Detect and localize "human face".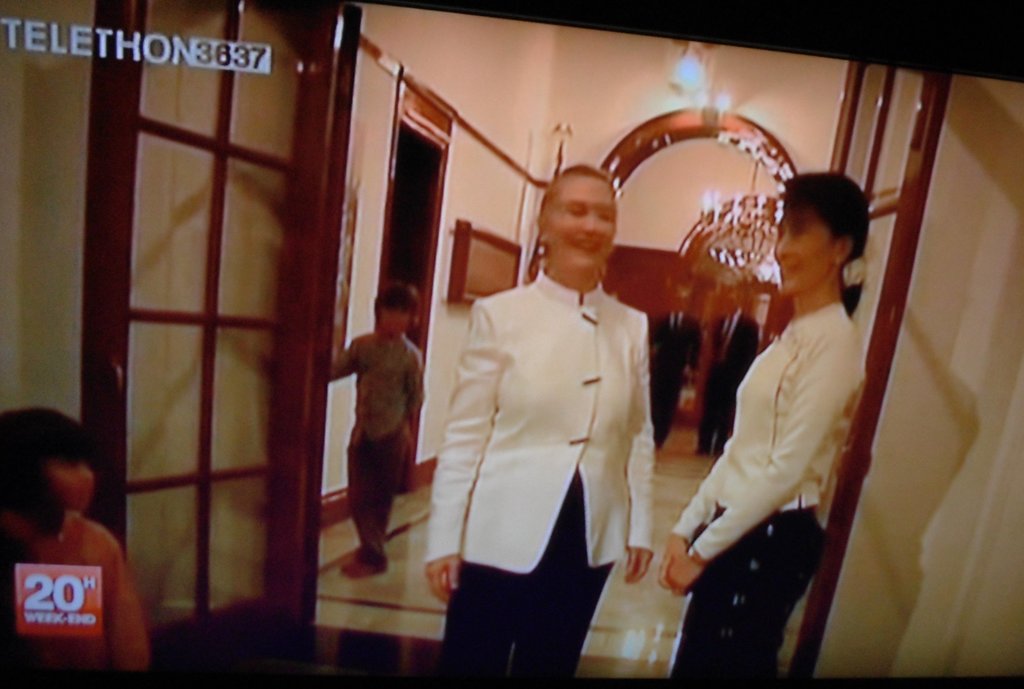
Localized at bbox(51, 464, 92, 505).
